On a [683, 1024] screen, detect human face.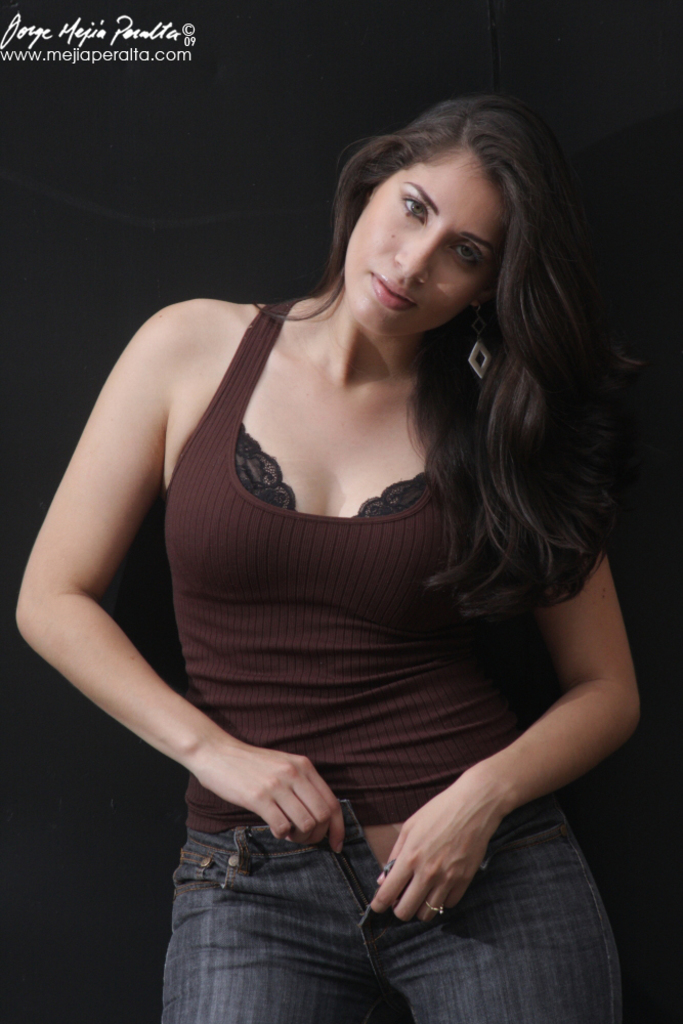
BBox(338, 150, 503, 331).
